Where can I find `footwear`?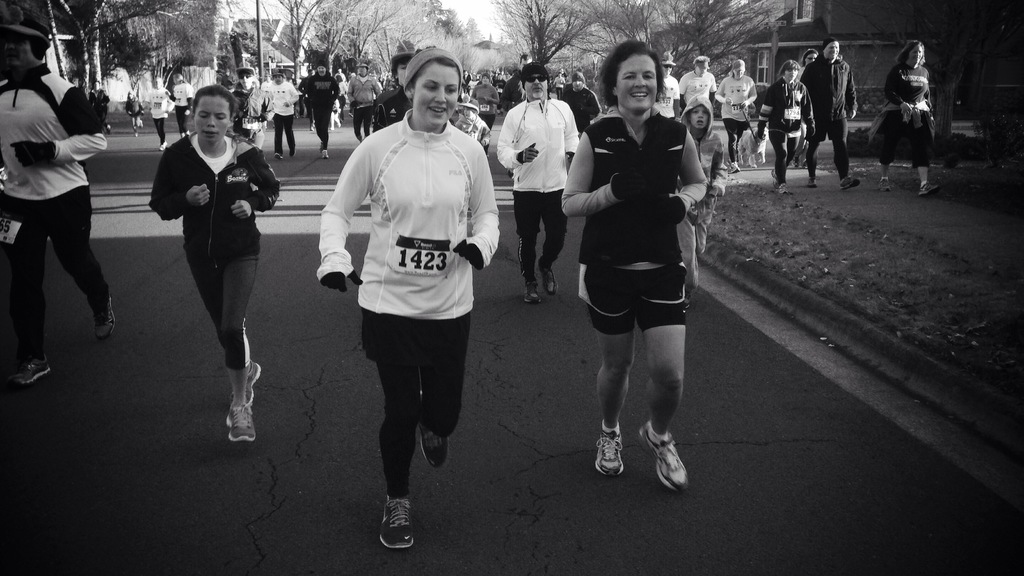
You can find it at [419,392,450,468].
